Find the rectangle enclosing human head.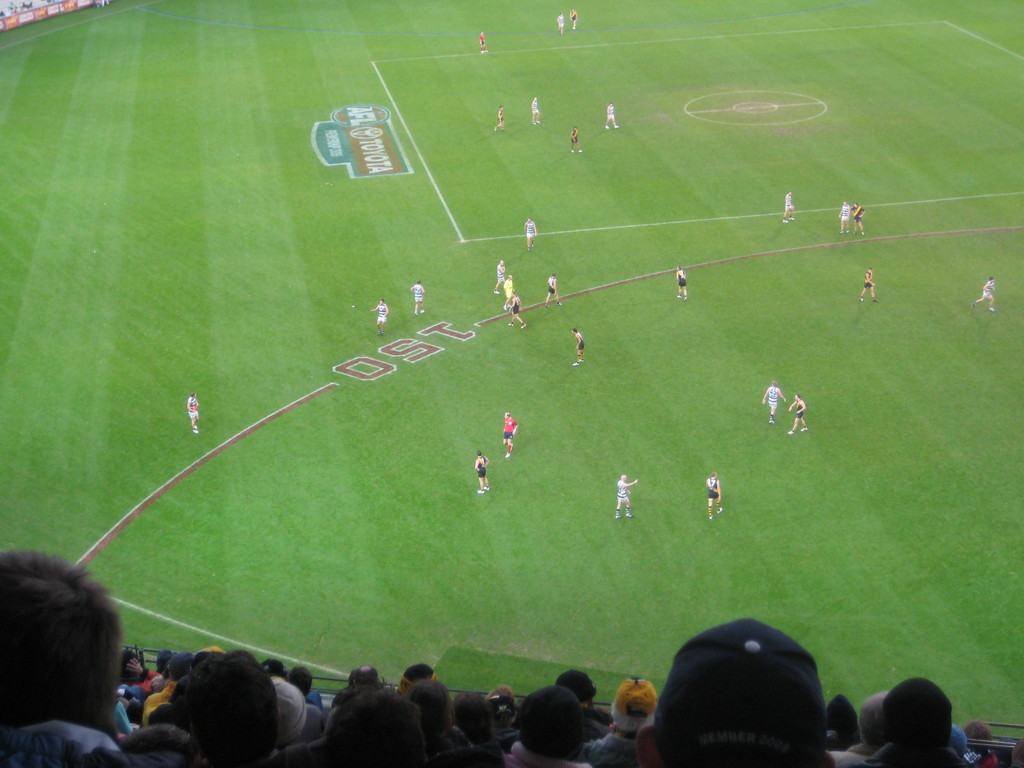
crop(517, 685, 584, 762).
